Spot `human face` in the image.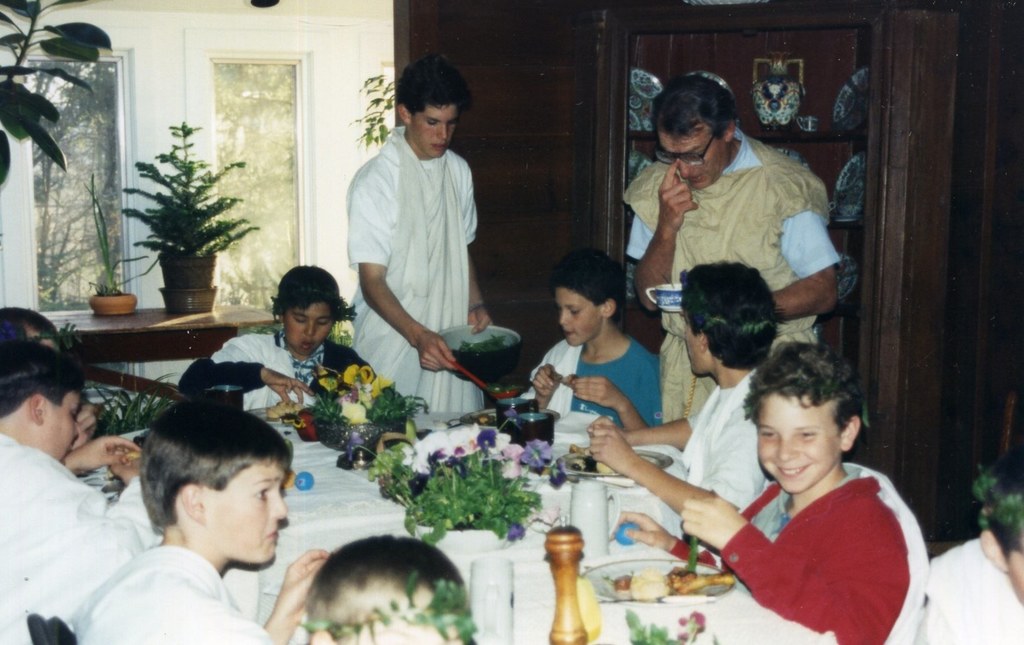
`human face` found at [414, 95, 452, 159].
